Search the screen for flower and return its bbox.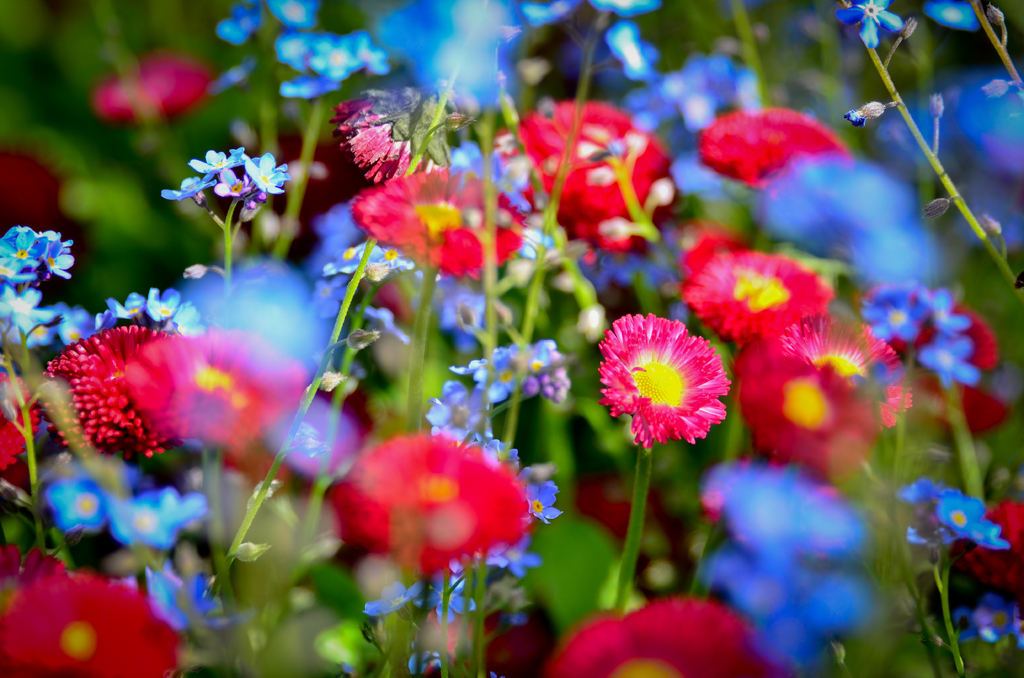
Found: (0, 371, 37, 469).
